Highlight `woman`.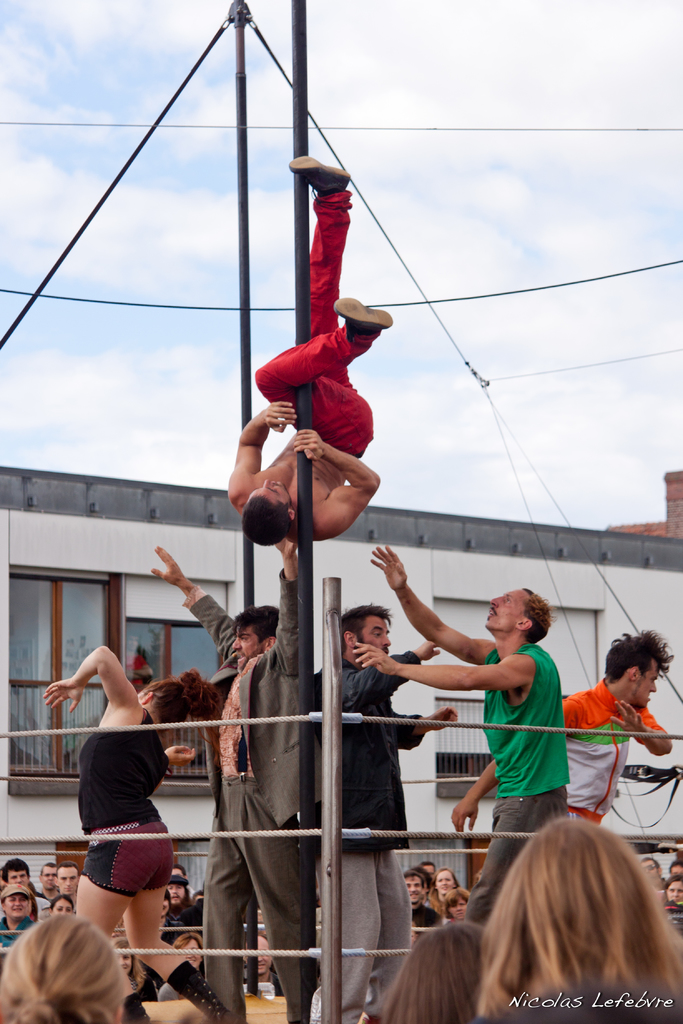
Highlighted region: [left=655, top=868, right=681, bottom=912].
